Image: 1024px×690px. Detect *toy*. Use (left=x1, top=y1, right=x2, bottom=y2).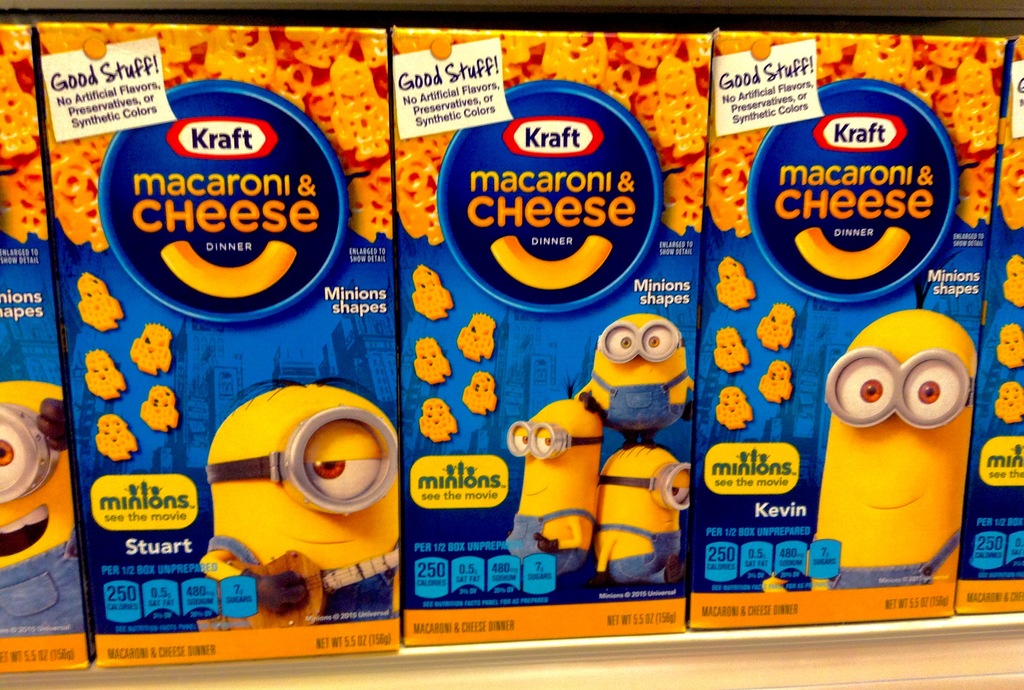
(left=86, top=353, right=137, bottom=404).
